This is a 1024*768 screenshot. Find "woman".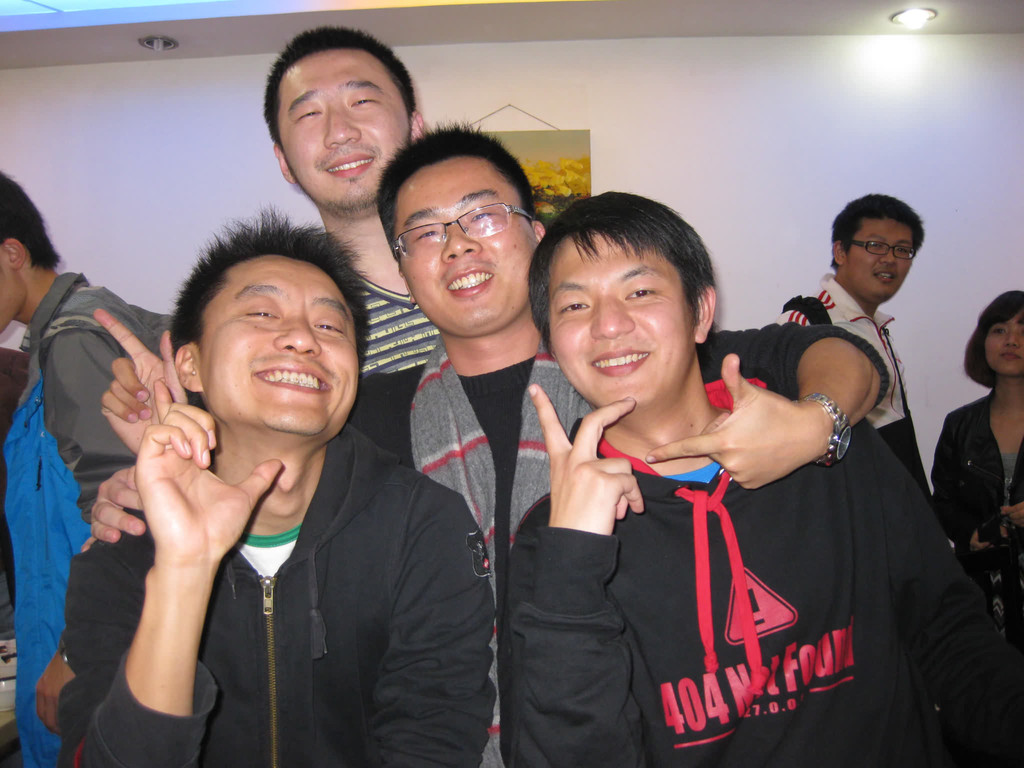
Bounding box: bbox=(936, 290, 1023, 607).
